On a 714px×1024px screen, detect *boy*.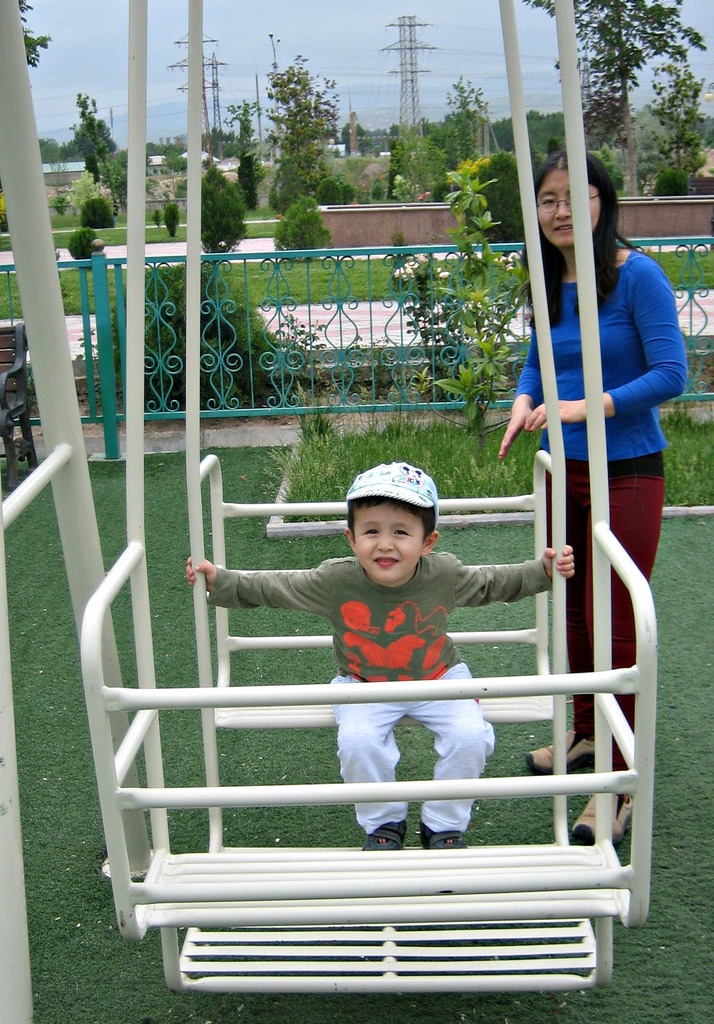
rect(180, 461, 580, 860).
